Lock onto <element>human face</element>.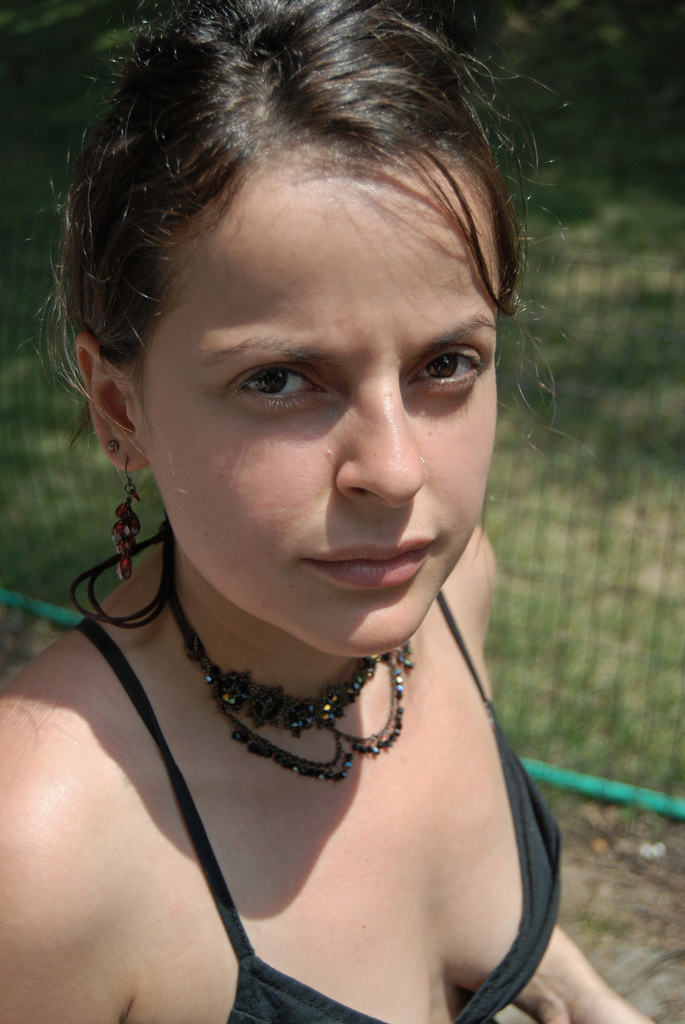
Locked: <region>134, 140, 513, 662</region>.
